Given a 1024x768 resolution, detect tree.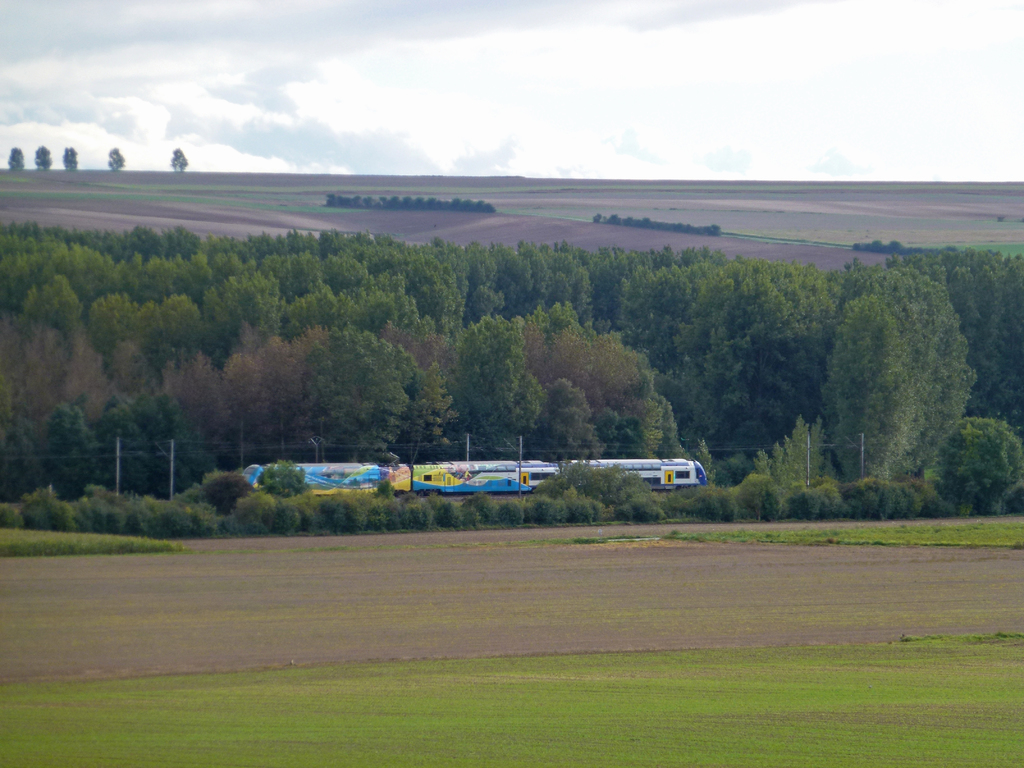
[228, 324, 268, 458].
